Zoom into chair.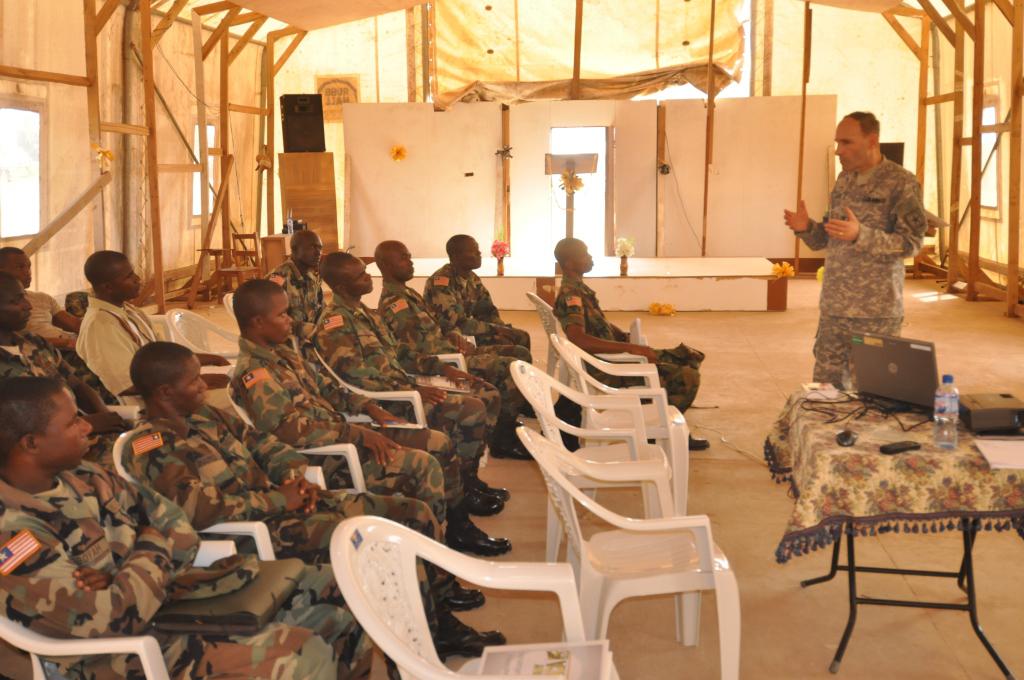
Zoom target: 162:308:248:373.
